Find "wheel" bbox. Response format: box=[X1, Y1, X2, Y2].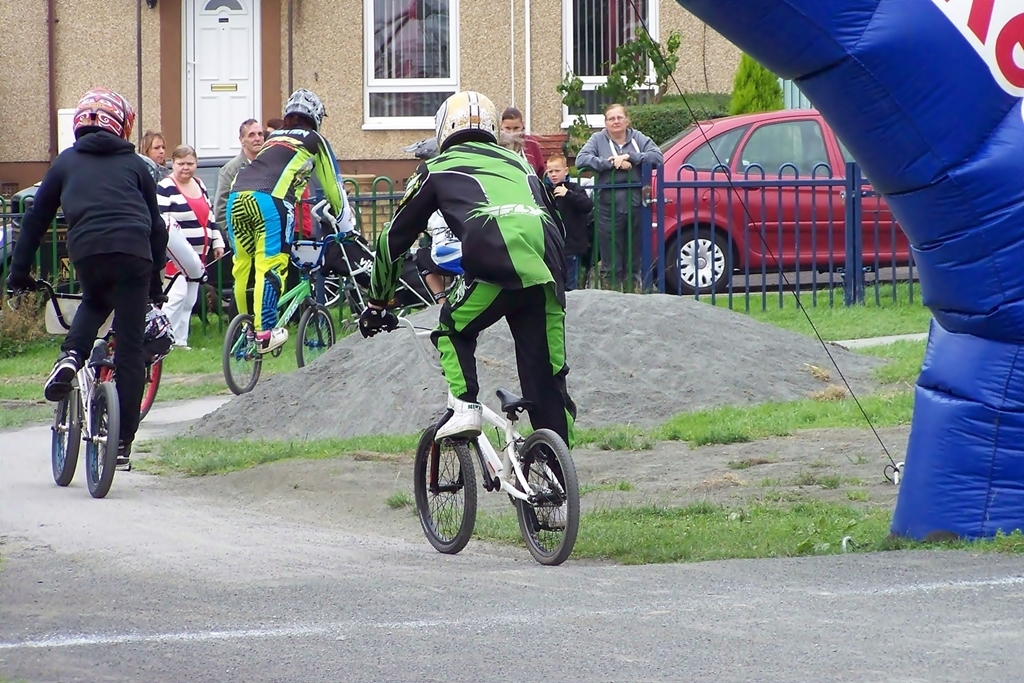
box=[52, 384, 85, 488].
